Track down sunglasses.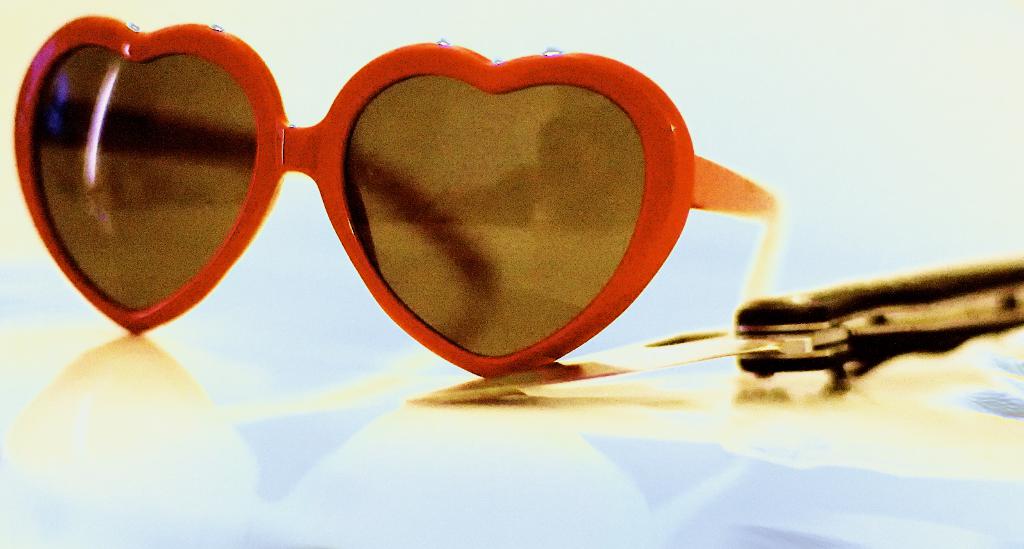
Tracked to box=[10, 13, 783, 382].
